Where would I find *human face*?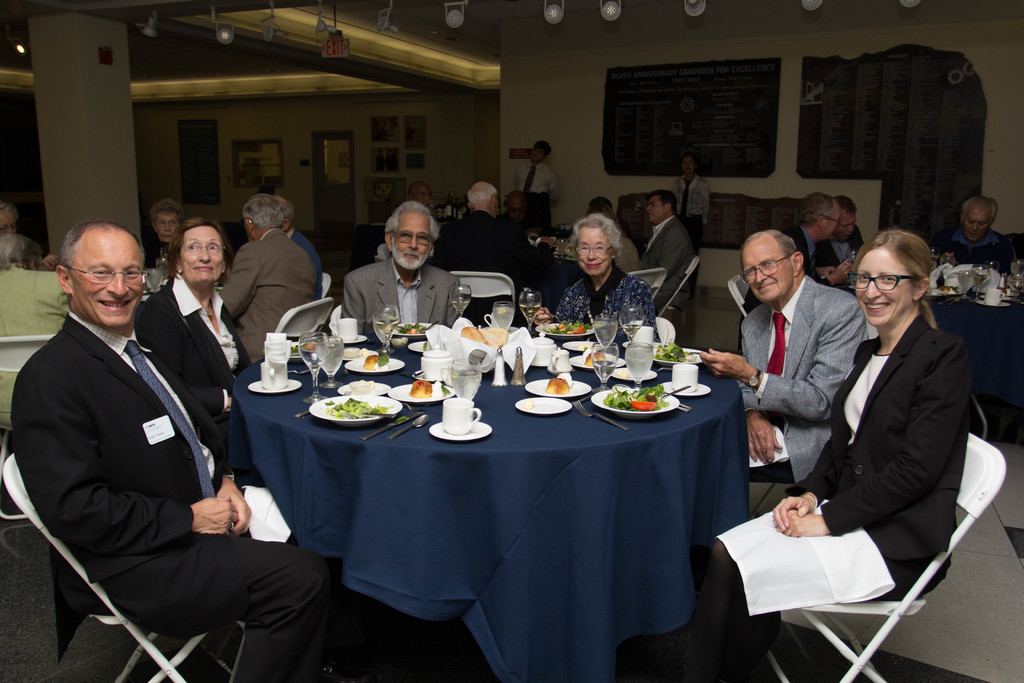
At 817 210 836 239.
